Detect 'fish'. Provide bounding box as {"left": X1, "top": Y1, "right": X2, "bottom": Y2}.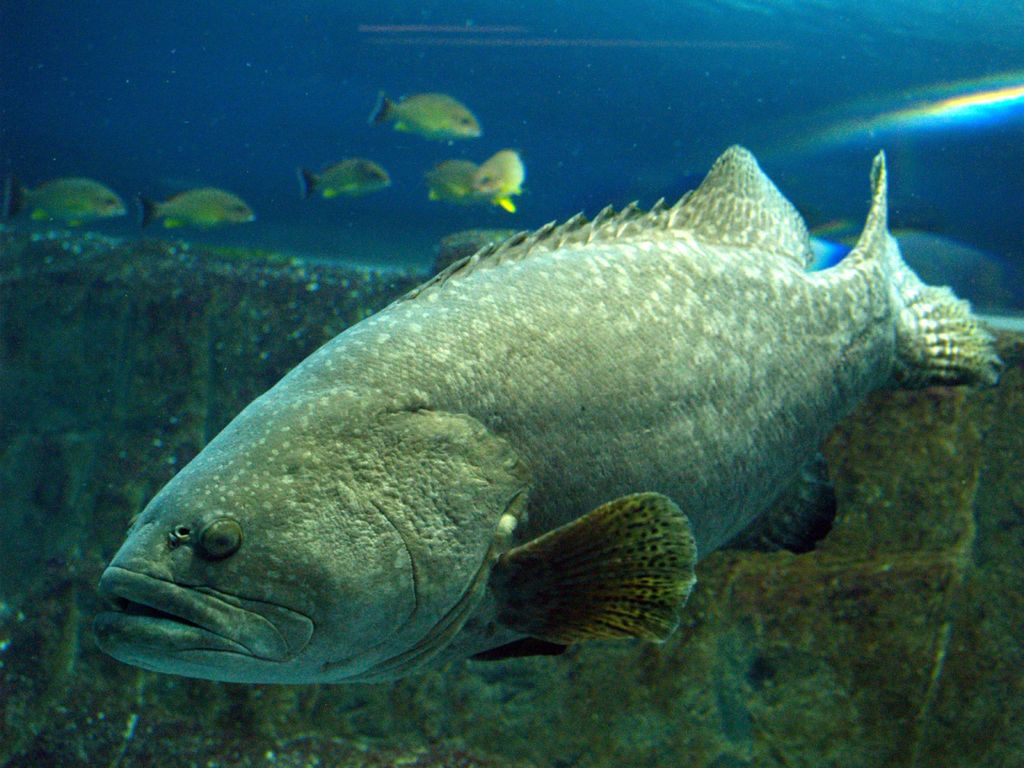
{"left": 424, "top": 159, "right": 485, "bottom": 204}.
